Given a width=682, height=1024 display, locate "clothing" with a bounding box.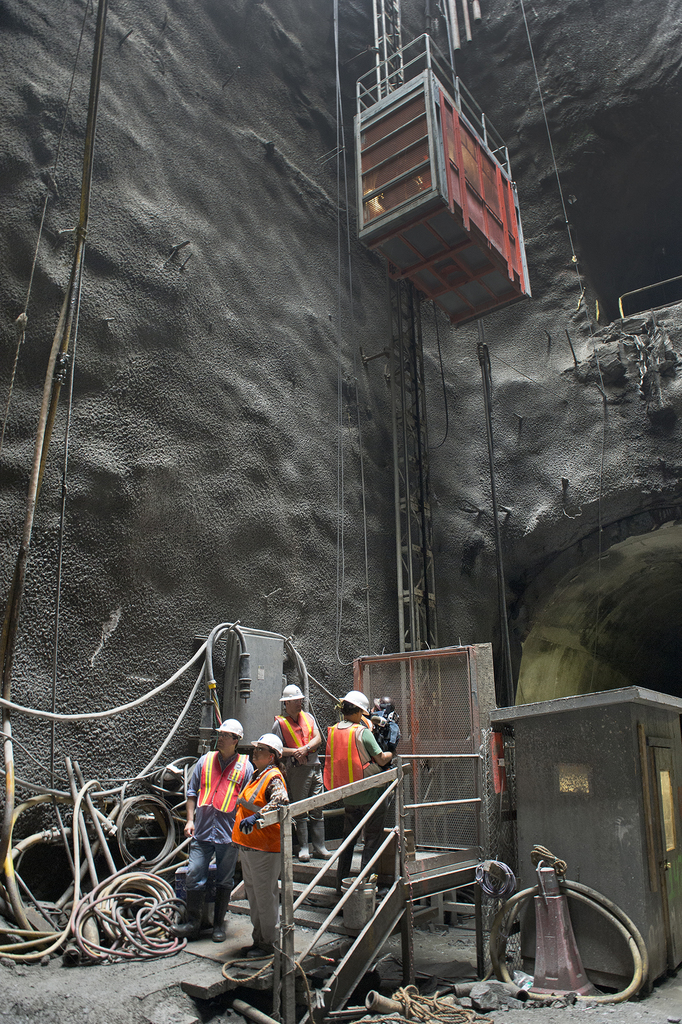
Located: (left=323, top=724, right=380, bottom=882).
